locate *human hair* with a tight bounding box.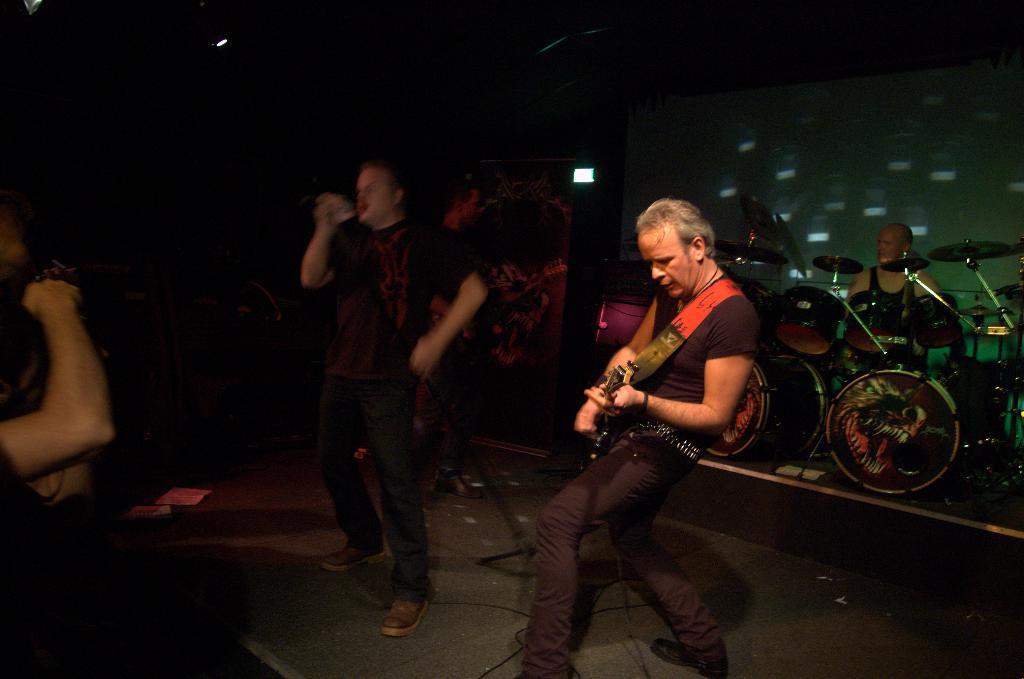
447,181,477,213.
